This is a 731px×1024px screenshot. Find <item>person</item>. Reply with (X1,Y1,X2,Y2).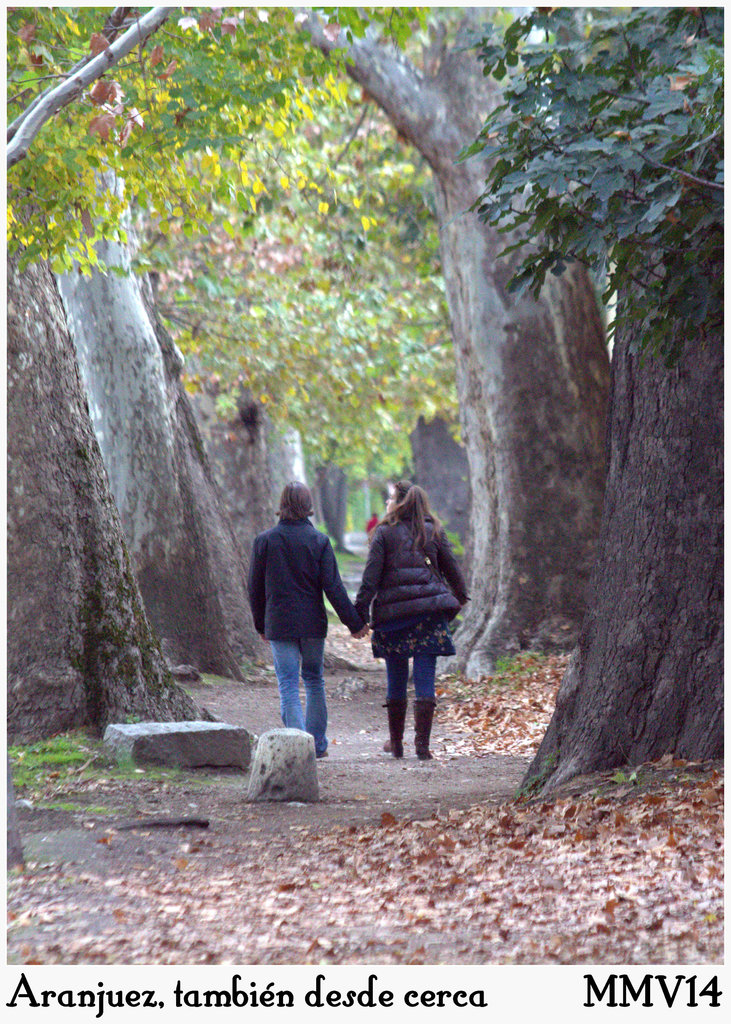
(357,477,466,760).
